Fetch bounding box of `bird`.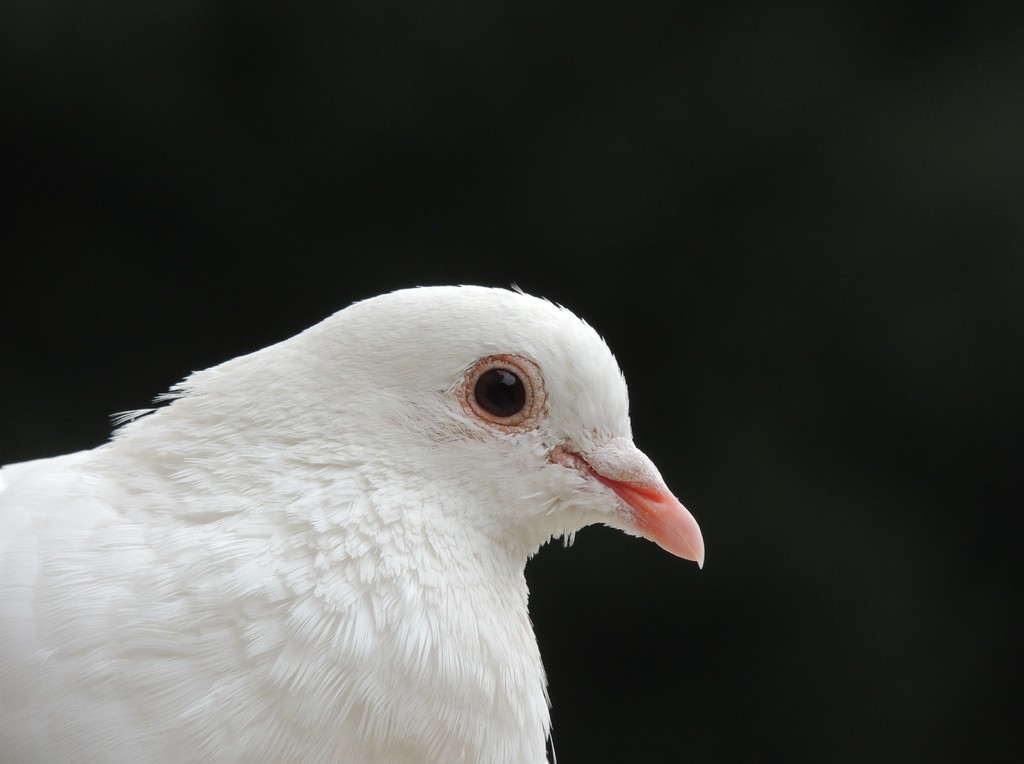
Bbox: <box>10,282,721,763</box>.
